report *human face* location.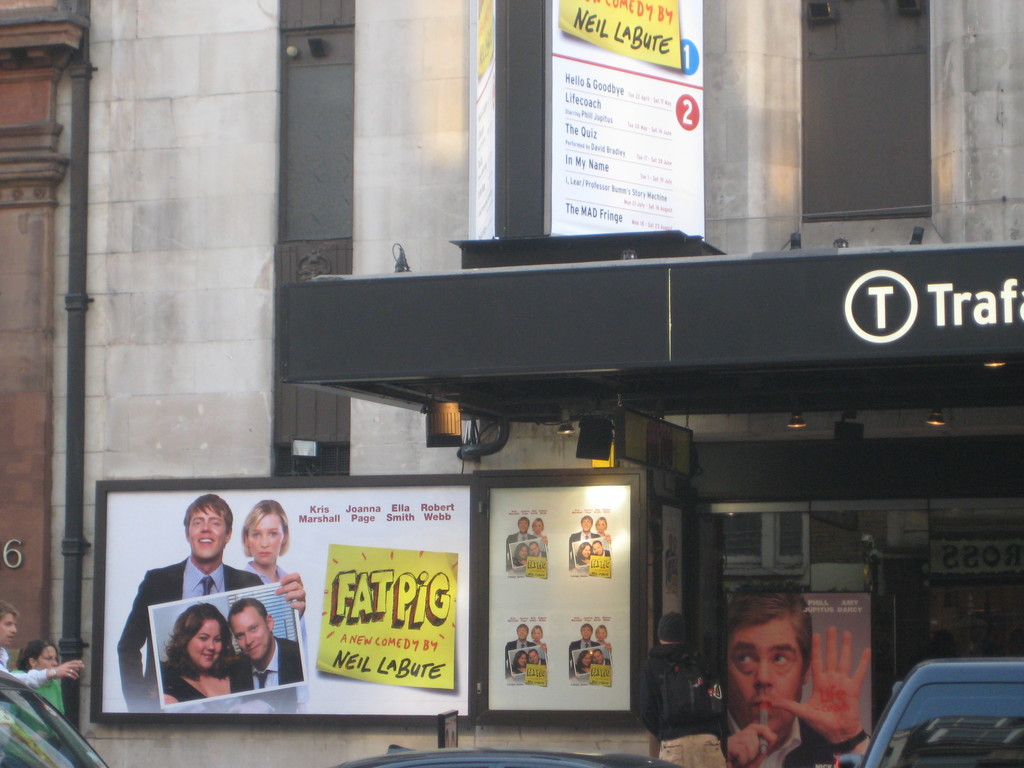
Report: detection(228, 607, 271, 658).
